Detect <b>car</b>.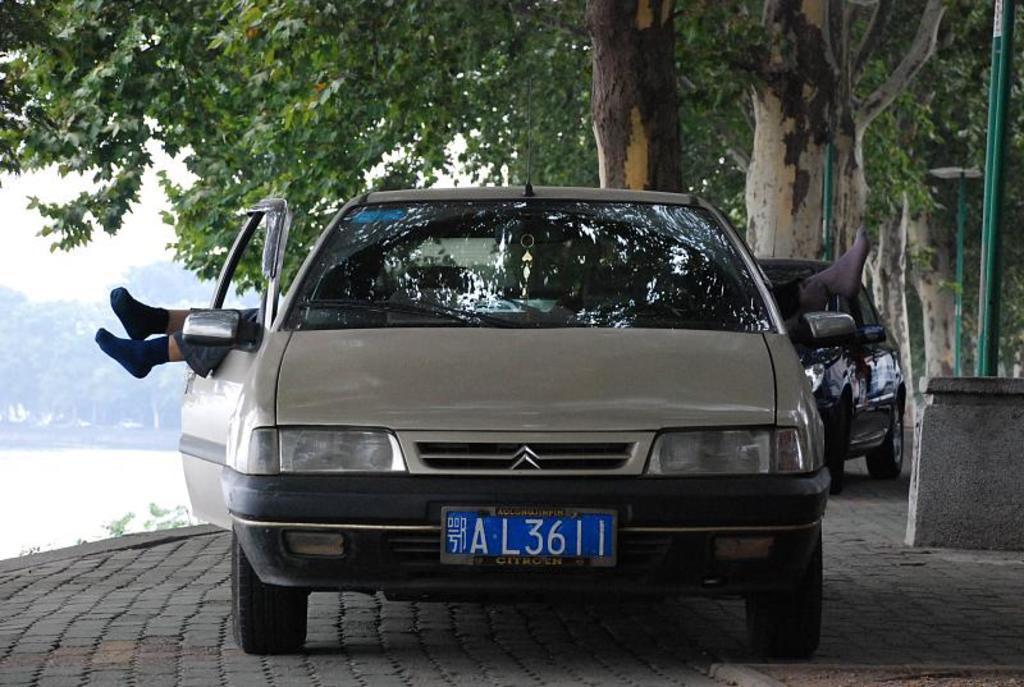
Detected at bbox(182, 156, 835, 655).
